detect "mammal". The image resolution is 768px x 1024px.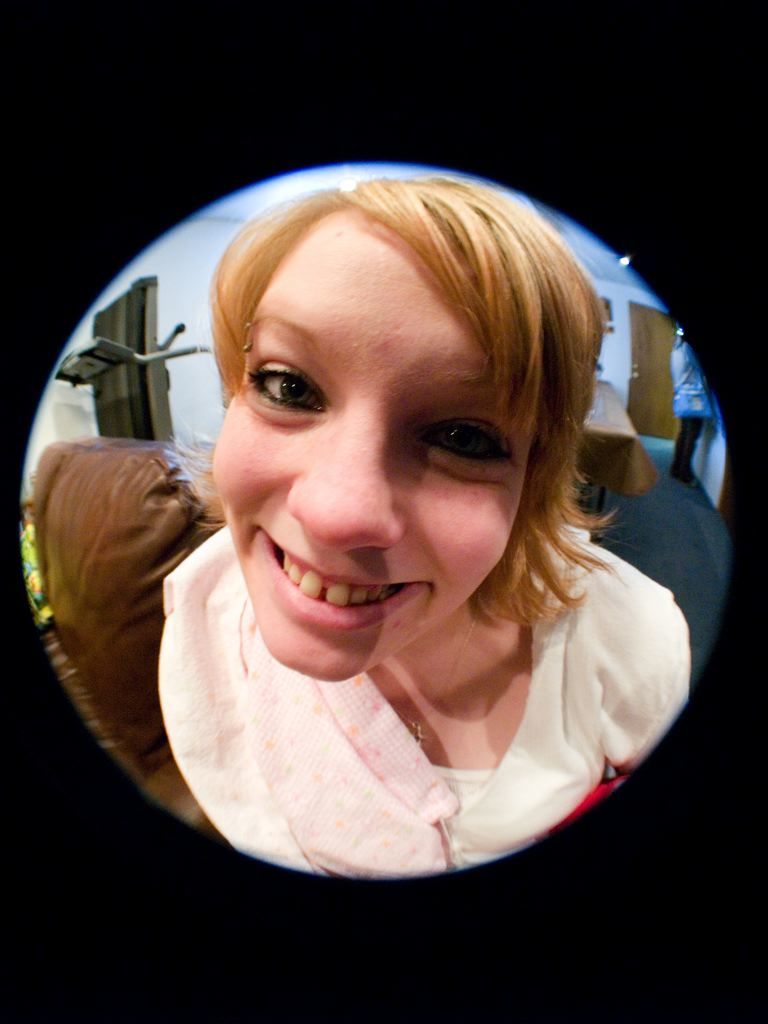
<region>160, 174, 689, 883</region>.
